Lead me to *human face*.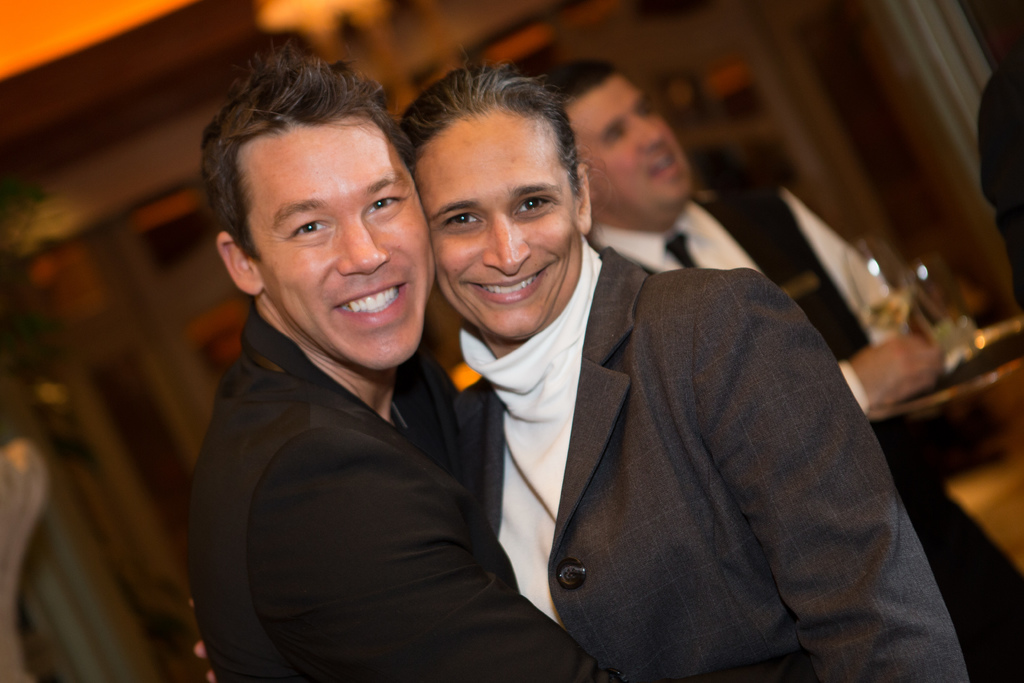
Lead to pyautogui.locateOnScreen(567, 72, 696, 215).
